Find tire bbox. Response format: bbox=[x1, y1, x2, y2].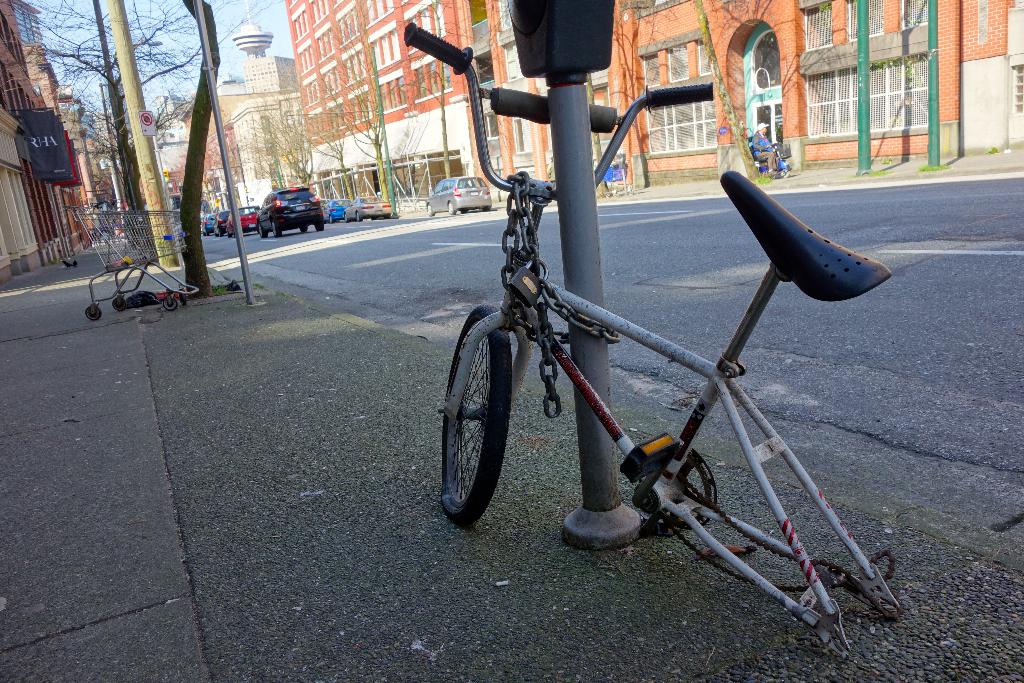
bbox=[87, 304, 102, 320].
